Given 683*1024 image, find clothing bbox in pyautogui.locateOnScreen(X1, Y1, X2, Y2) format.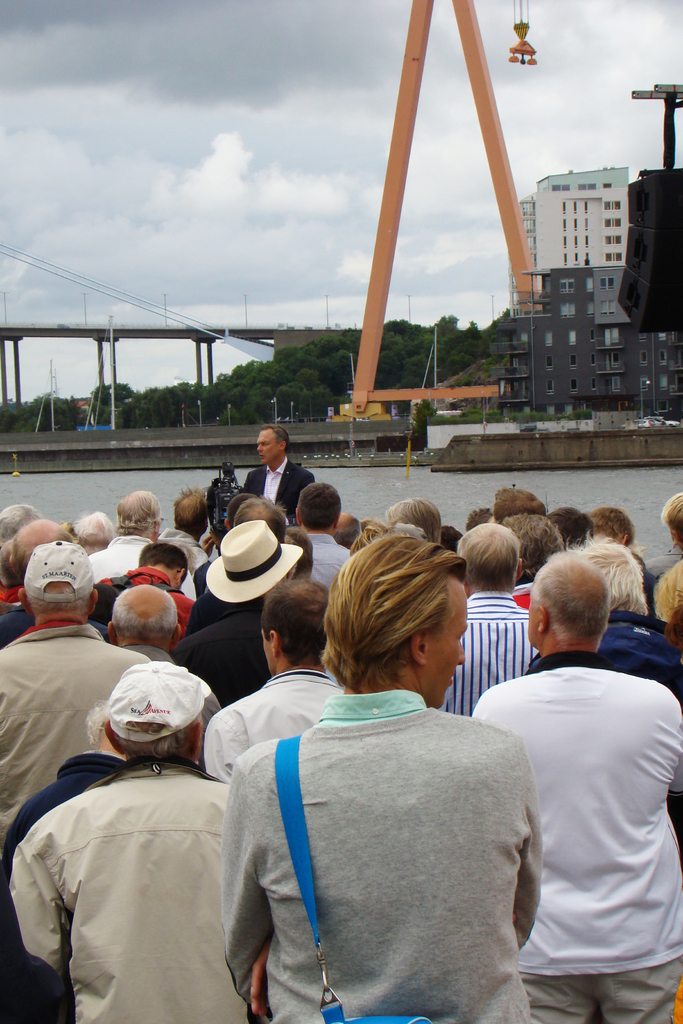
pyautogui.locateOnScreen(471, 652, 682, 1023).
